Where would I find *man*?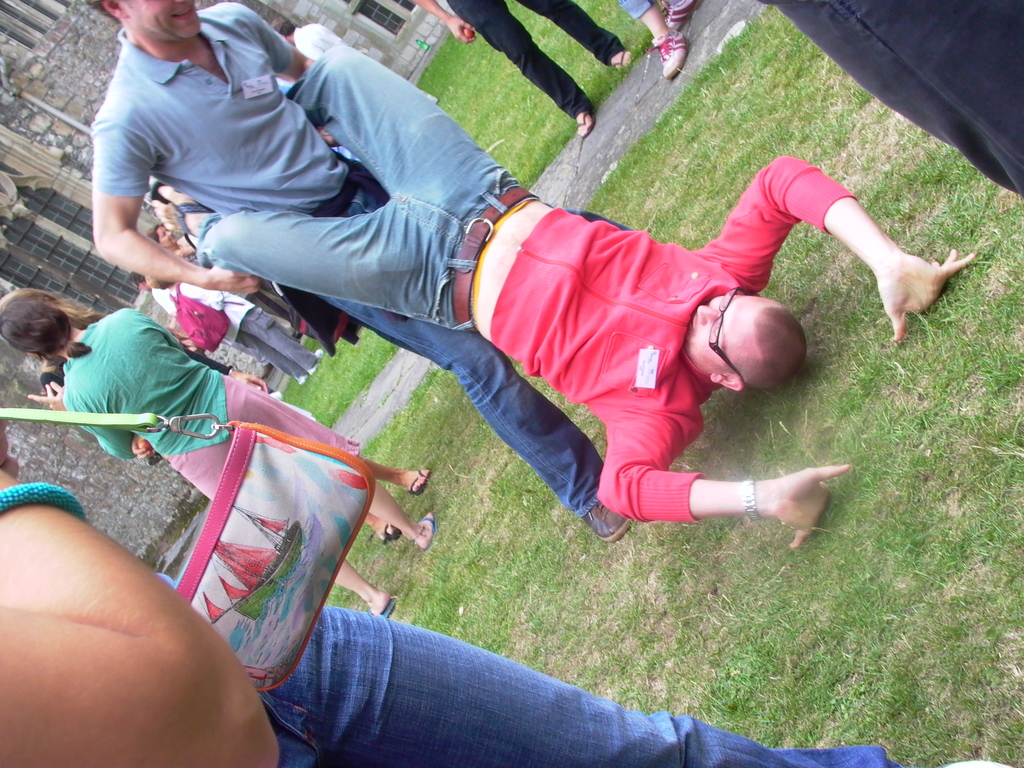
At [149,43,975,556].
